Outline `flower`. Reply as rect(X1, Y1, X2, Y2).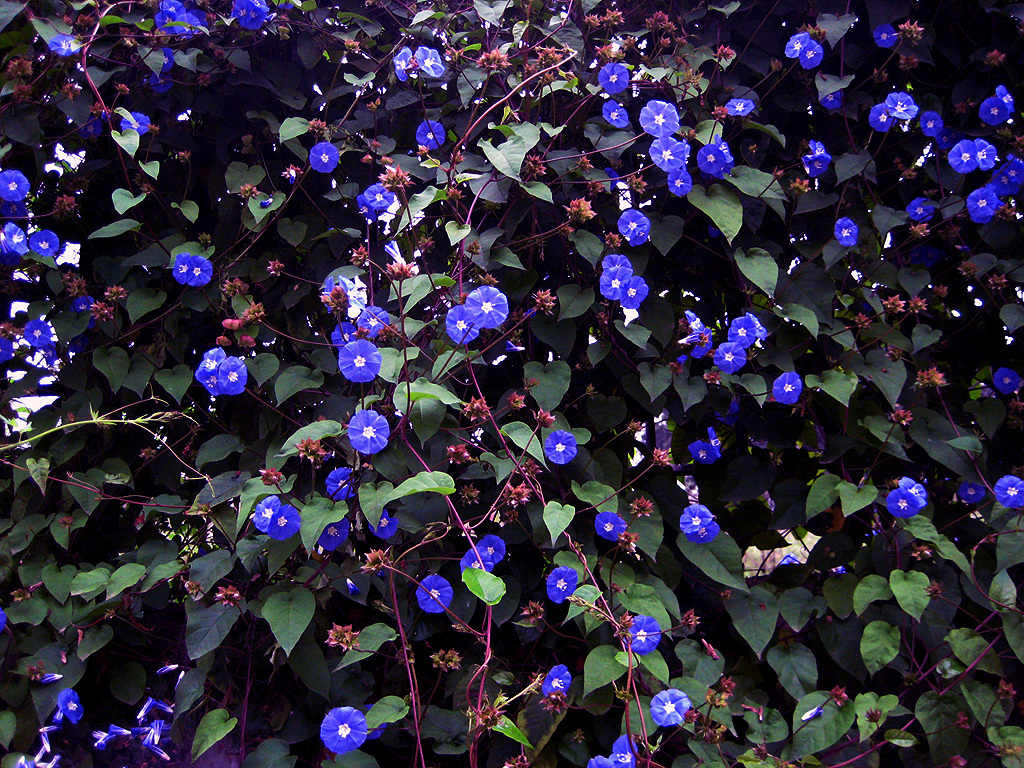
rect(0, 333, 12, 361).
